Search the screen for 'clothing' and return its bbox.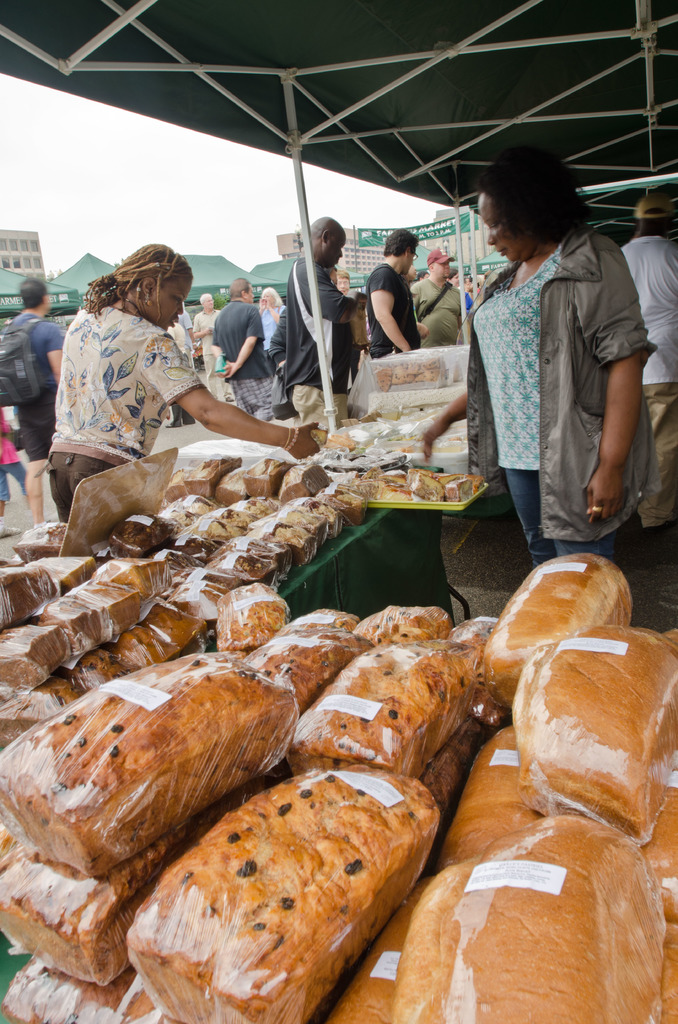
Found: bbox(620, 233, 677, 539).
